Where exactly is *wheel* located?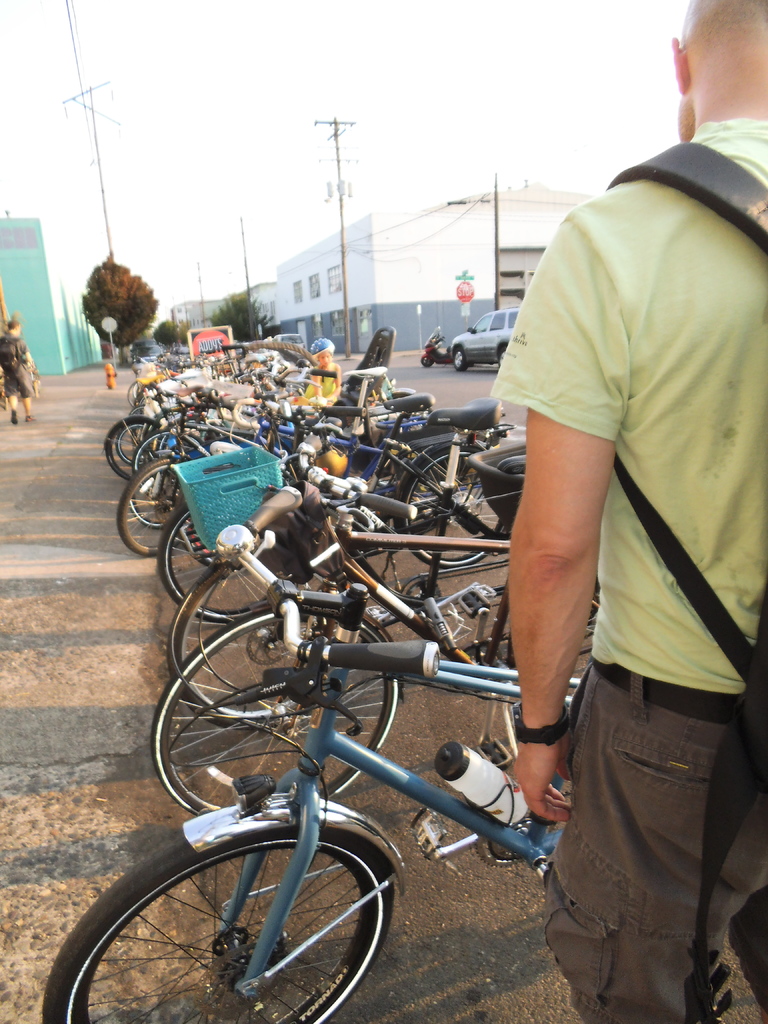
Its bounding box is {"left": 164, "top": 555, "right": 303, "bottom": 728}.
